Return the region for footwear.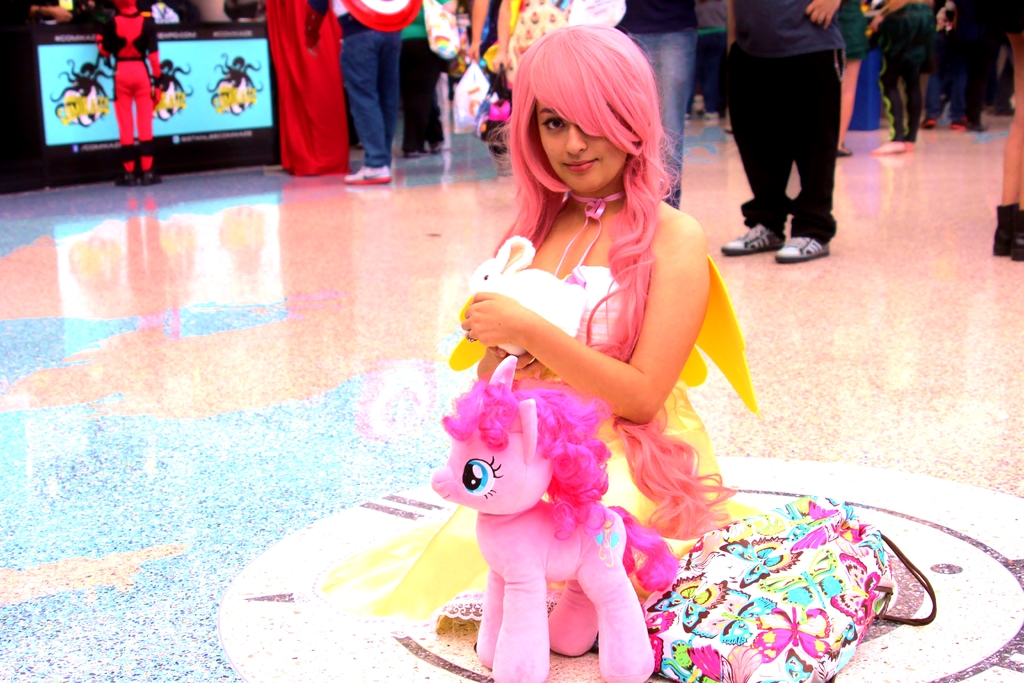
select_region(429, 145, 452, 151).
